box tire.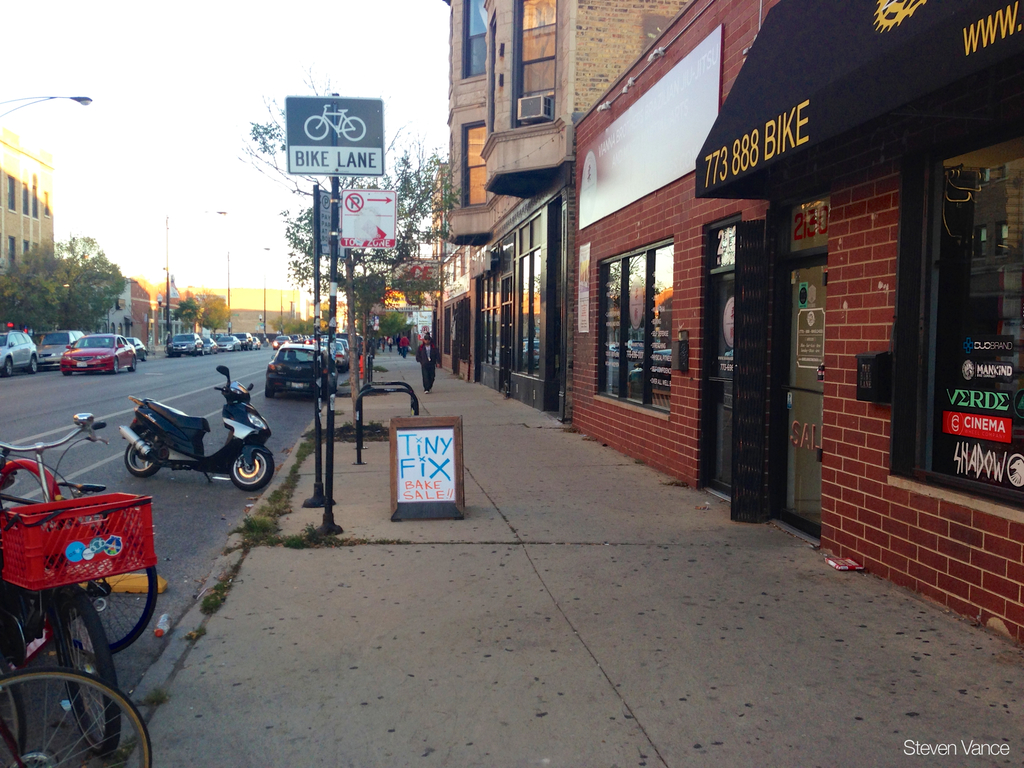
pyautogui.locateOnScreen(311, 384, 327, 406).
